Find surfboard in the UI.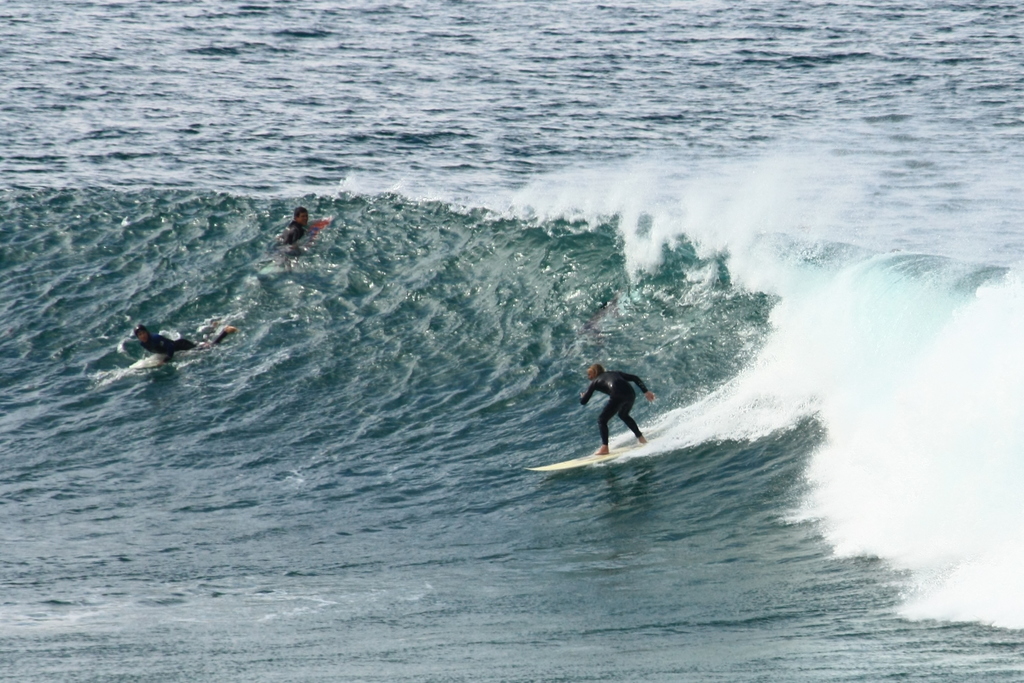
UI element at 130, 356, 166, 372.
